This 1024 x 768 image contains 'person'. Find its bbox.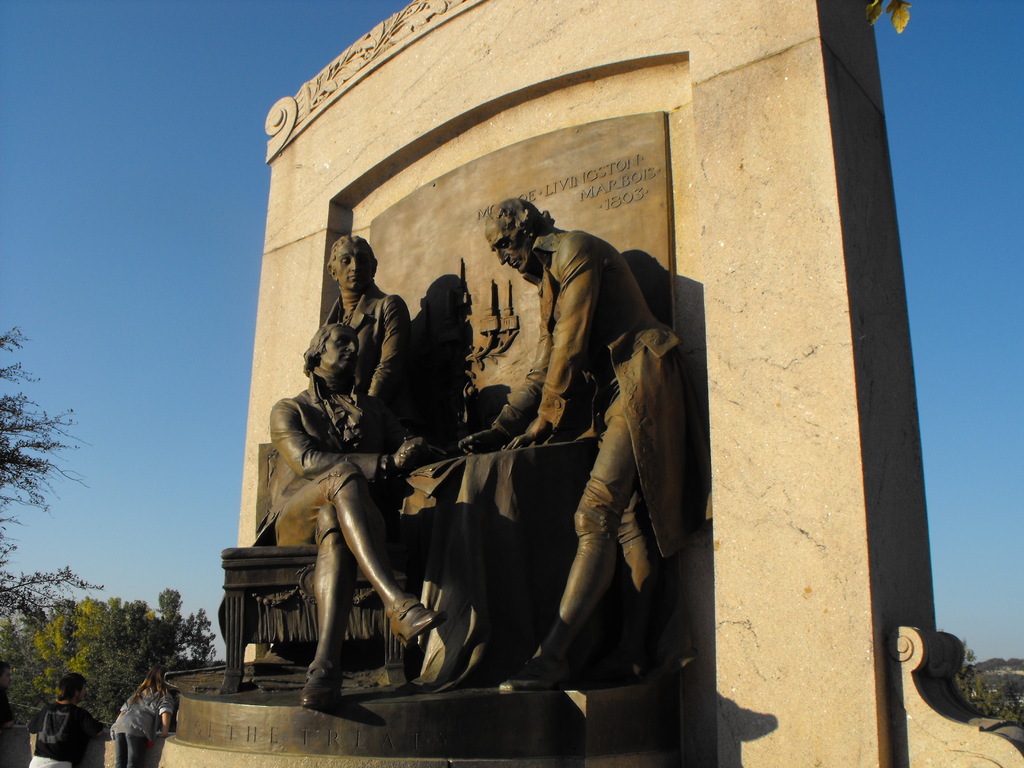
{"left": 22, "top": 669, "right": 103, "bottom": 767}.
